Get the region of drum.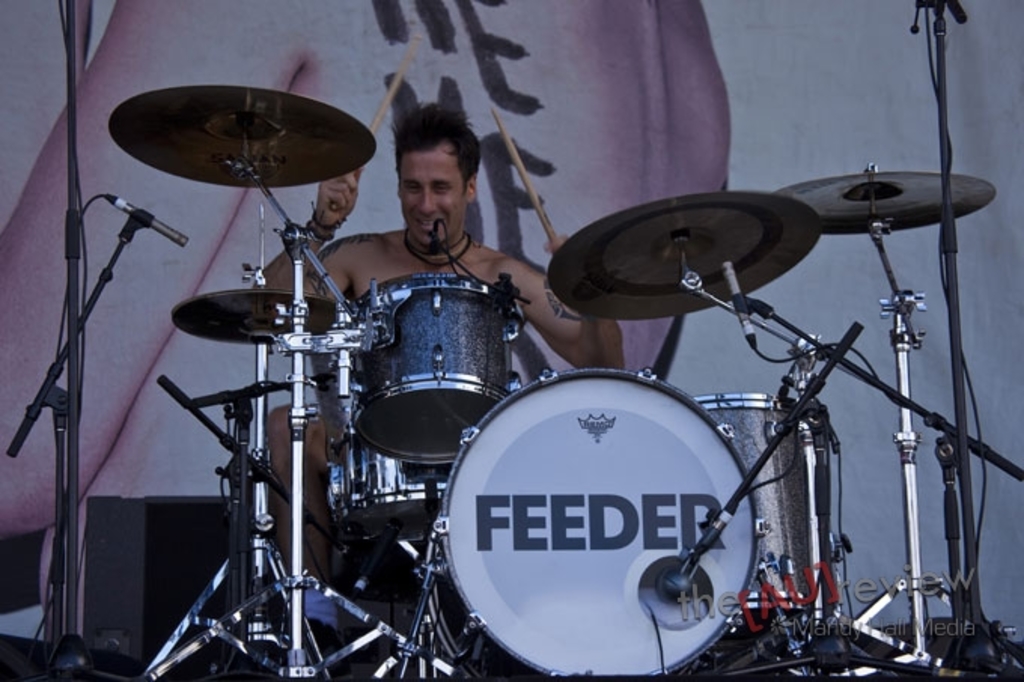
[691,396,839,608].
